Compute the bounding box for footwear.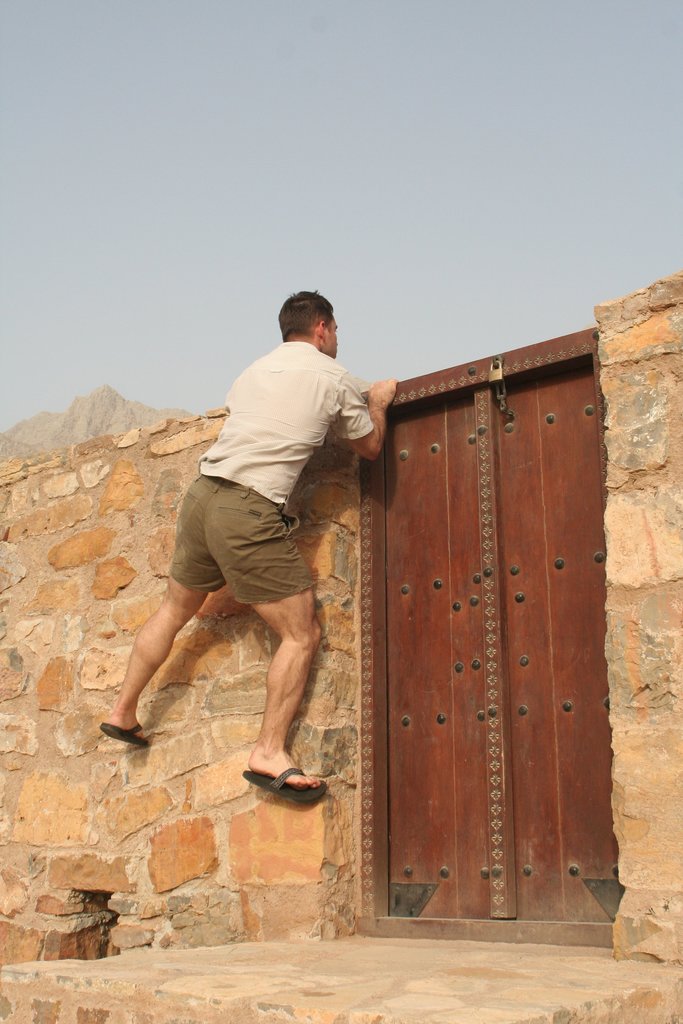
select_region(233, 748, 318, 816).
